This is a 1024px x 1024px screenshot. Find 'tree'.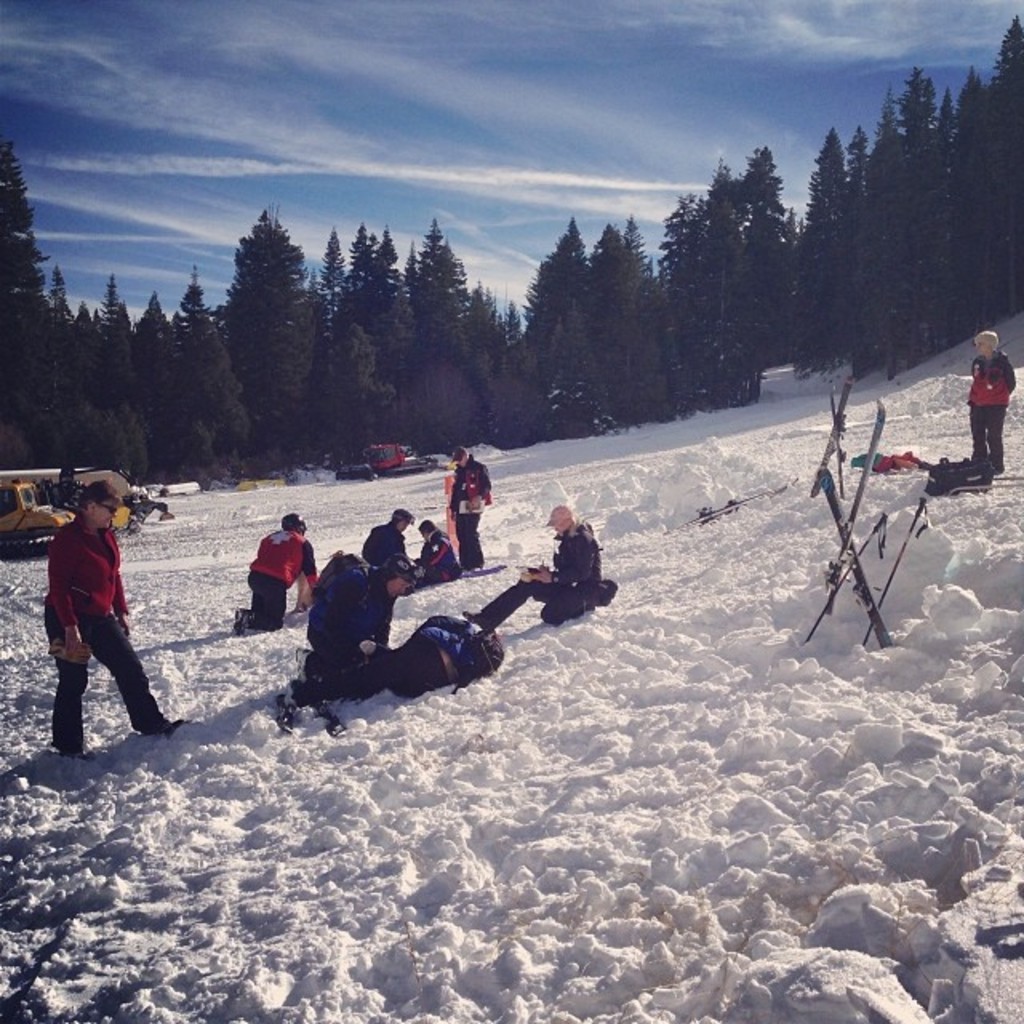
Bounding box: [left=654, top=186, right=707, bottom=410].
